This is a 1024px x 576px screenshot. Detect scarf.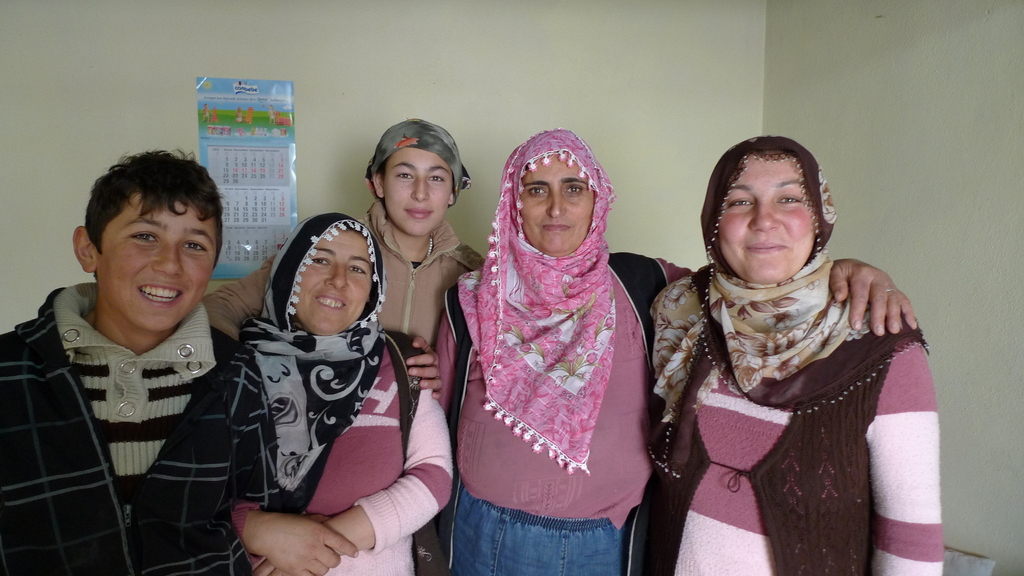
box(452, 125, 619, 473).
